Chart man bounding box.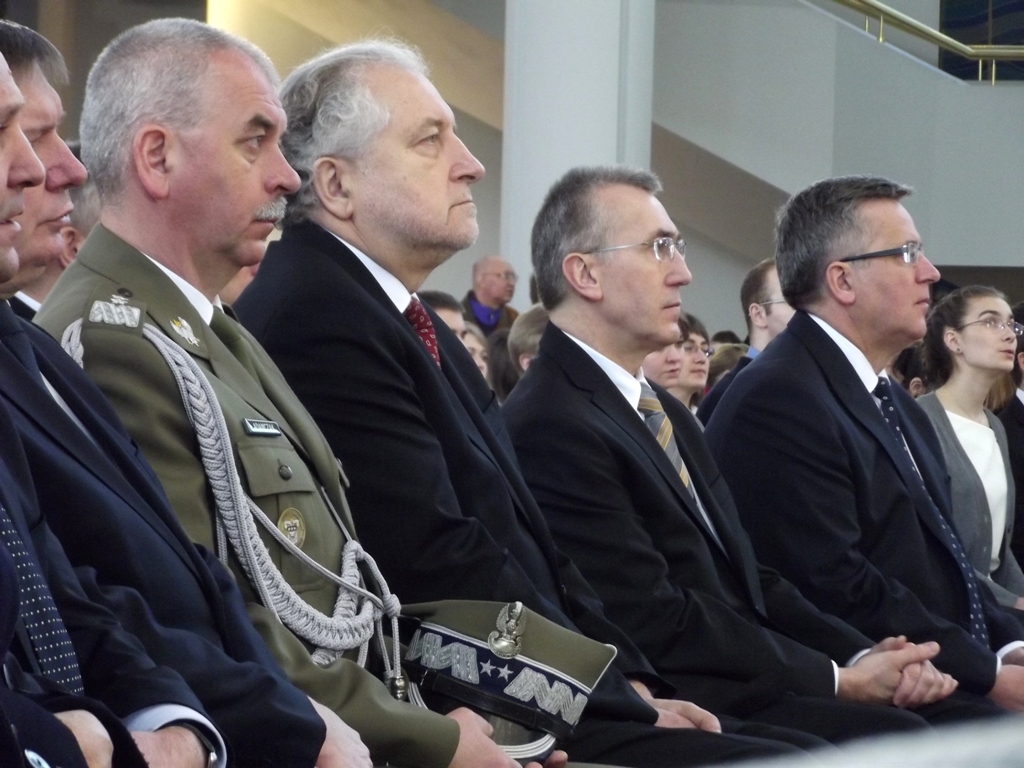
Charted: detection(708, 173, 1023, 708).
